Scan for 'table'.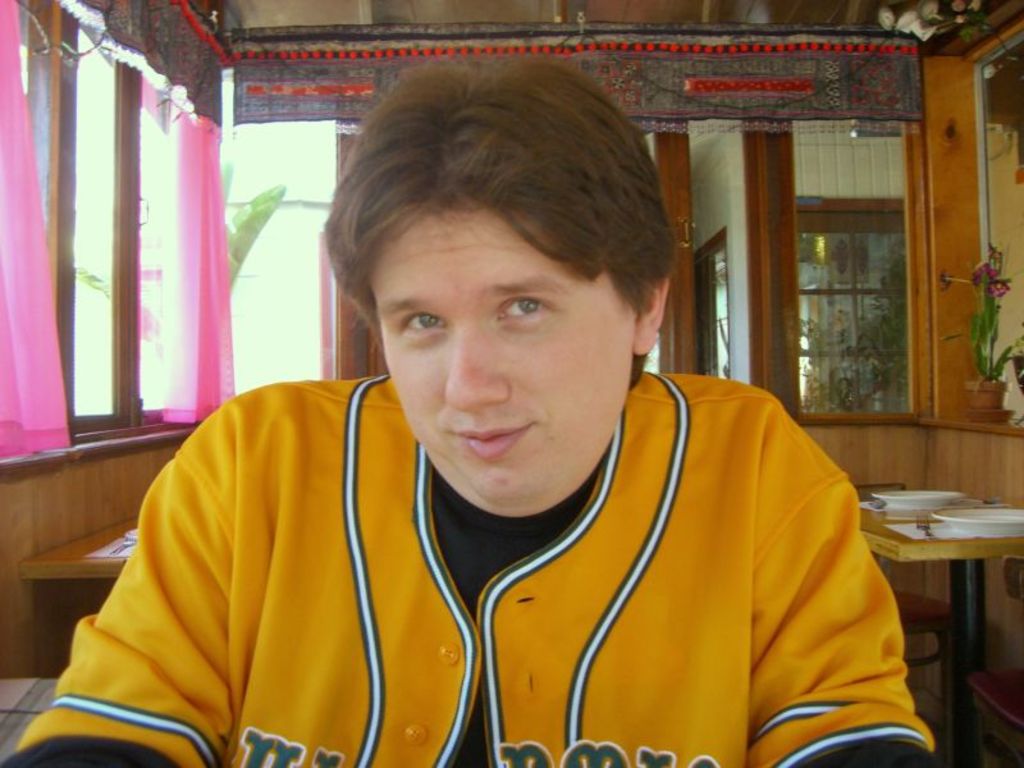
Scan result: left=19, top=515, right=140, bottom=576.
